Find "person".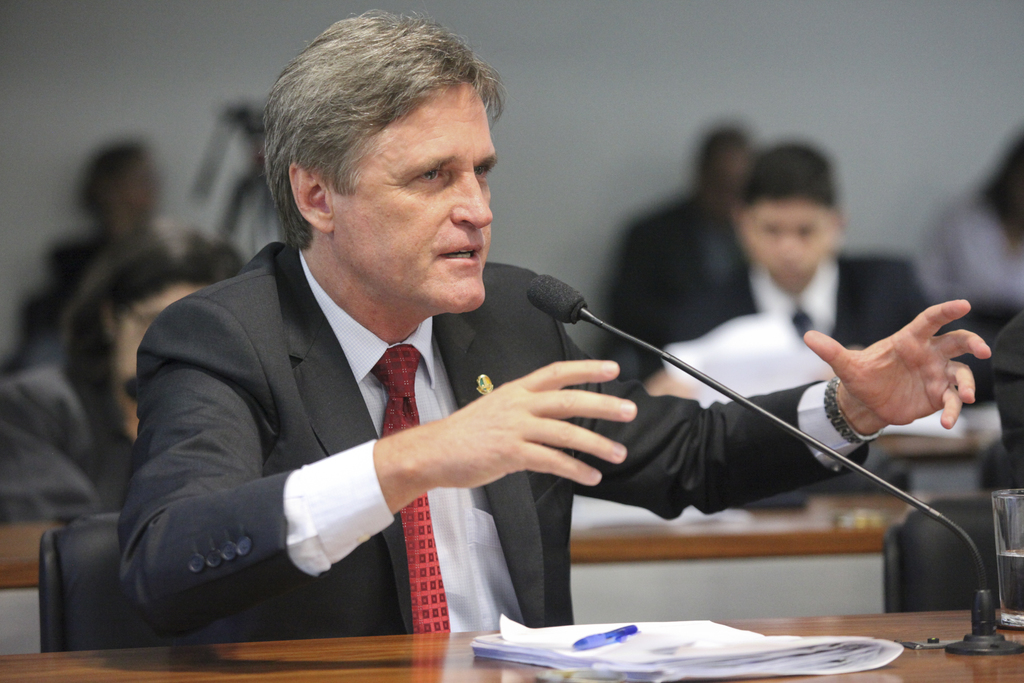
(left=0, top=211, right=243, bottom=525).
